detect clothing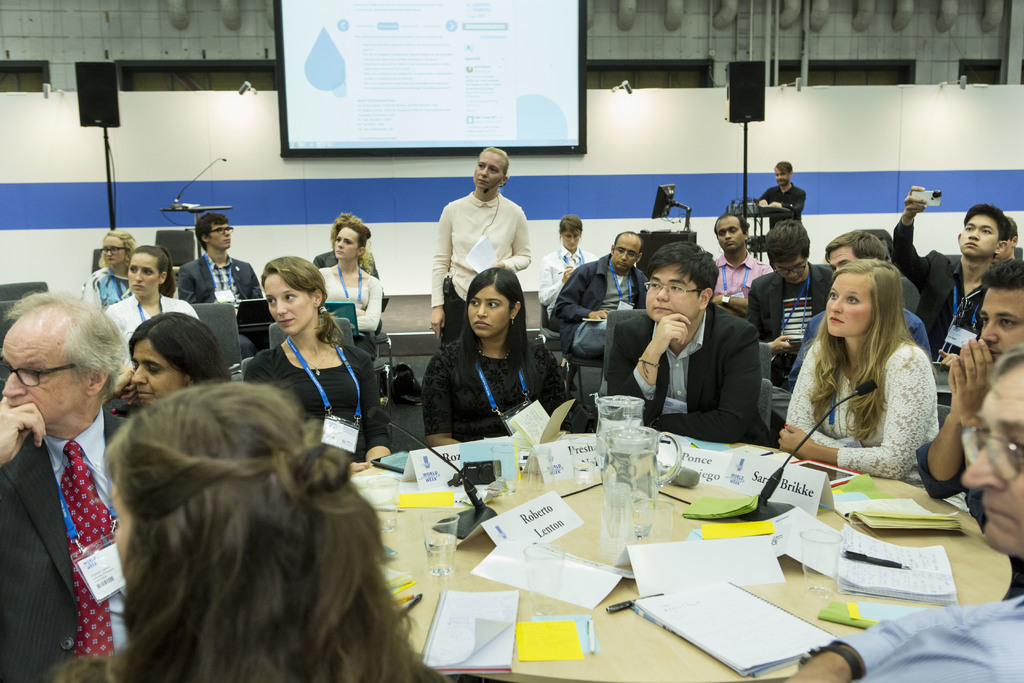
[426, 343, 572, 438]
